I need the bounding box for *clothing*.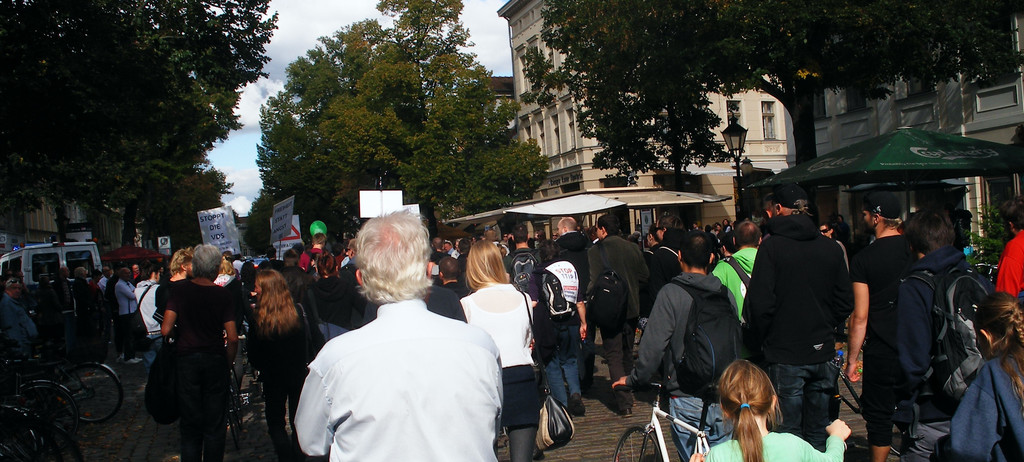
Here it is: [left=291, top=274, right=506, bottom=457].
